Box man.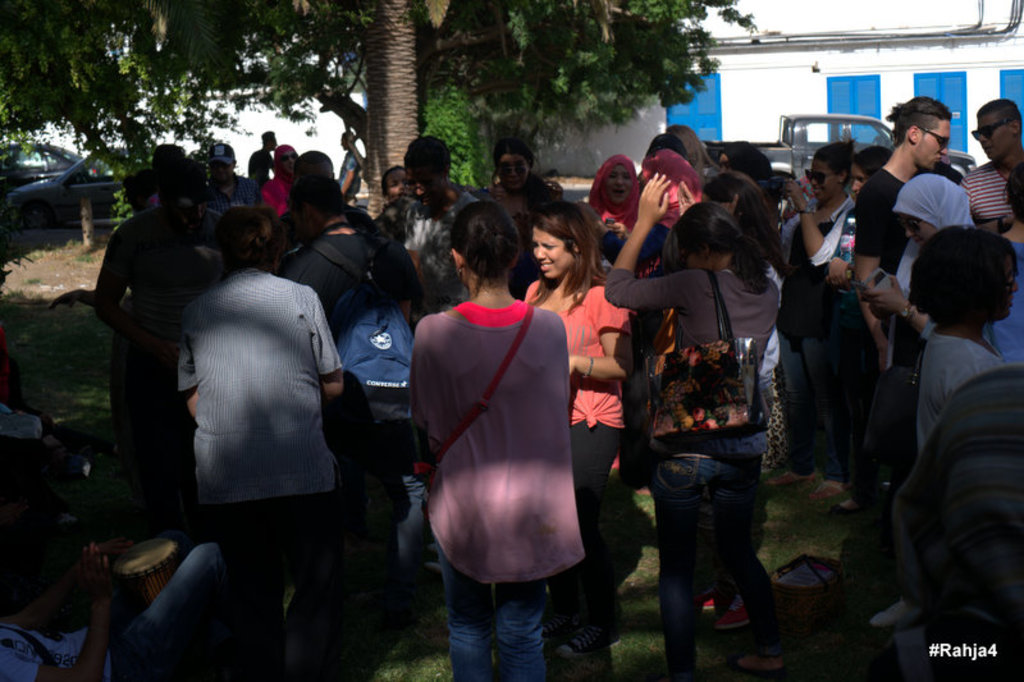
detection(854, 90, 984, 481).
